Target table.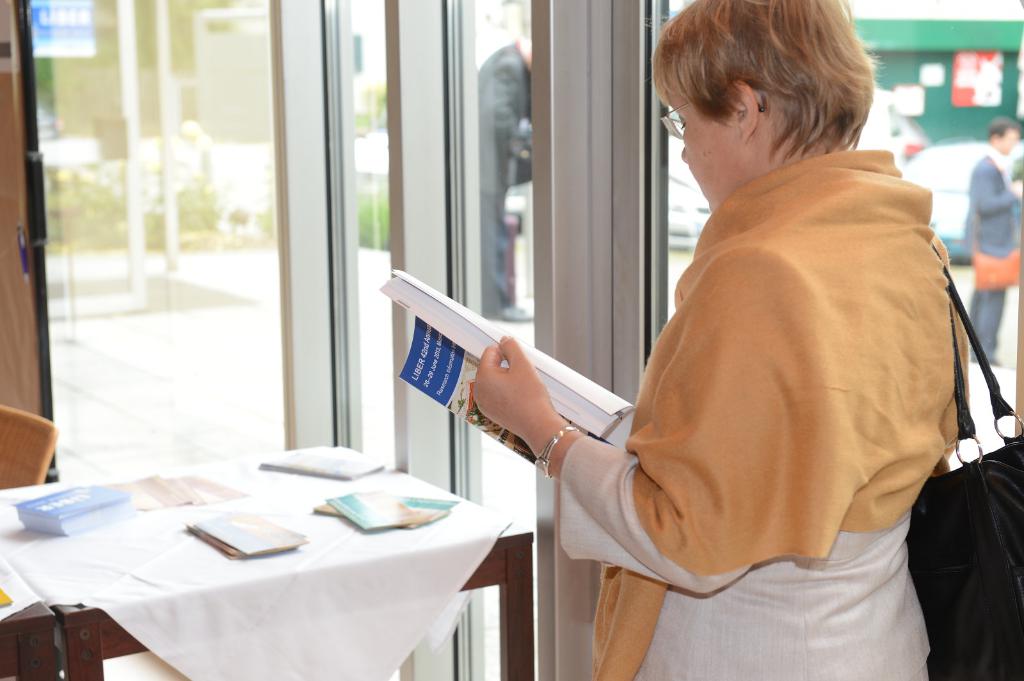
Target region: (10,449,518,680).
